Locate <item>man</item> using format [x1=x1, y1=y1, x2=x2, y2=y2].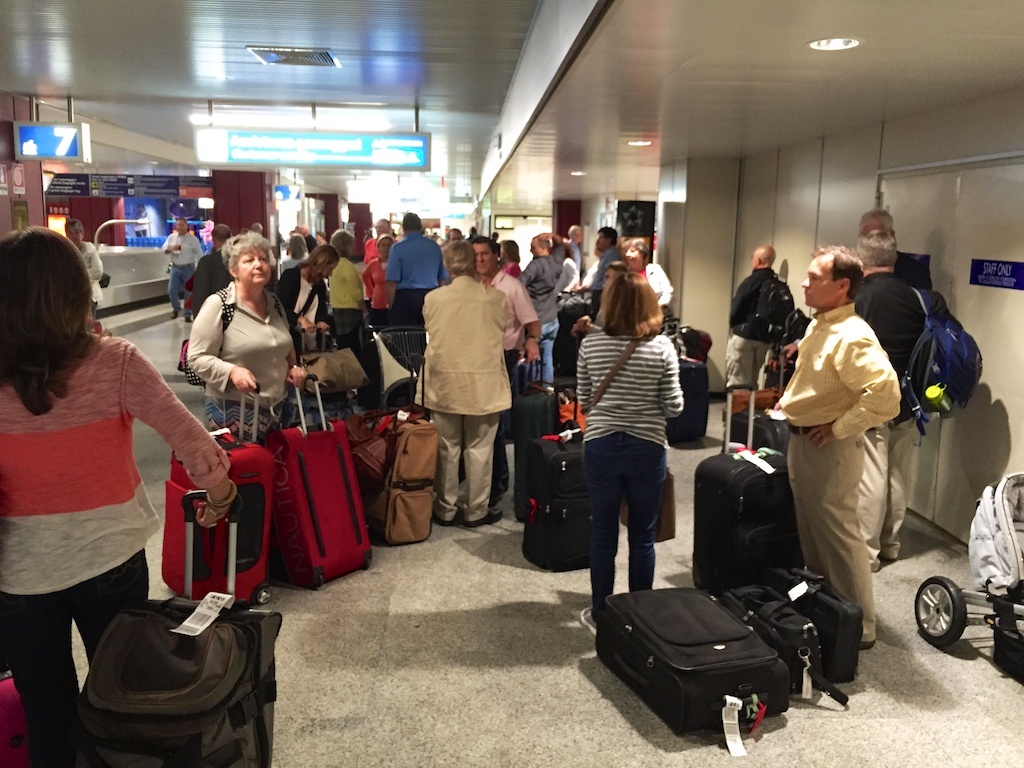
[x1=470, y1=231, x2=548, y2=530].
